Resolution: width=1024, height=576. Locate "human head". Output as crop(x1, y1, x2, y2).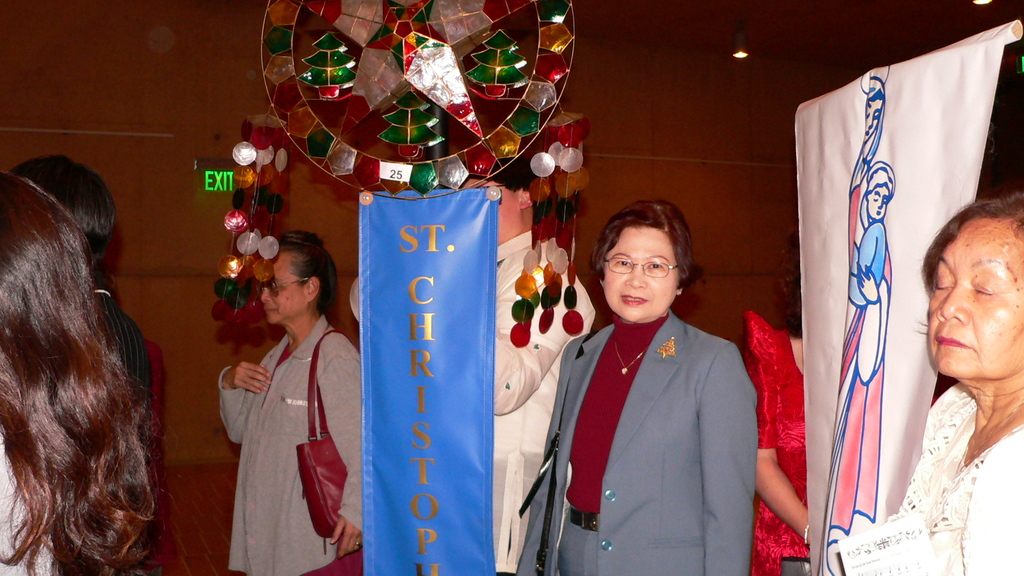
crop(921, 193, 1023, 382).
